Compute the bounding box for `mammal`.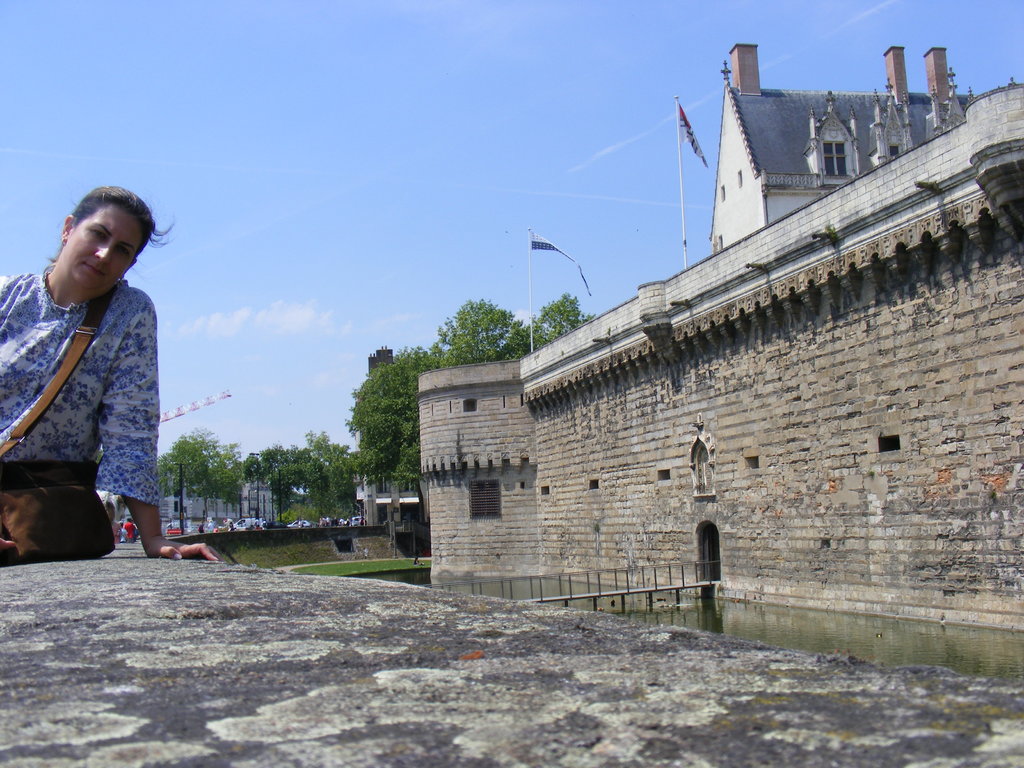
{"x1": 3, "y1": 173, "x2": 184, "y2": 569}.
